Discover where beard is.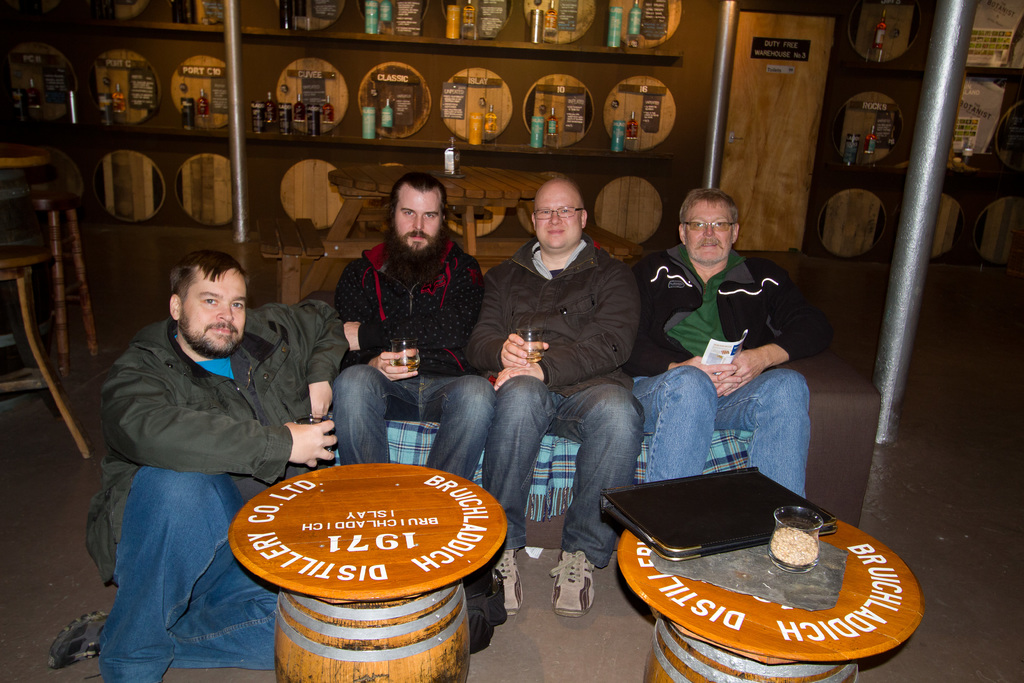
Discovered at [x1=174, y1=309, x2=243, y2=359].
